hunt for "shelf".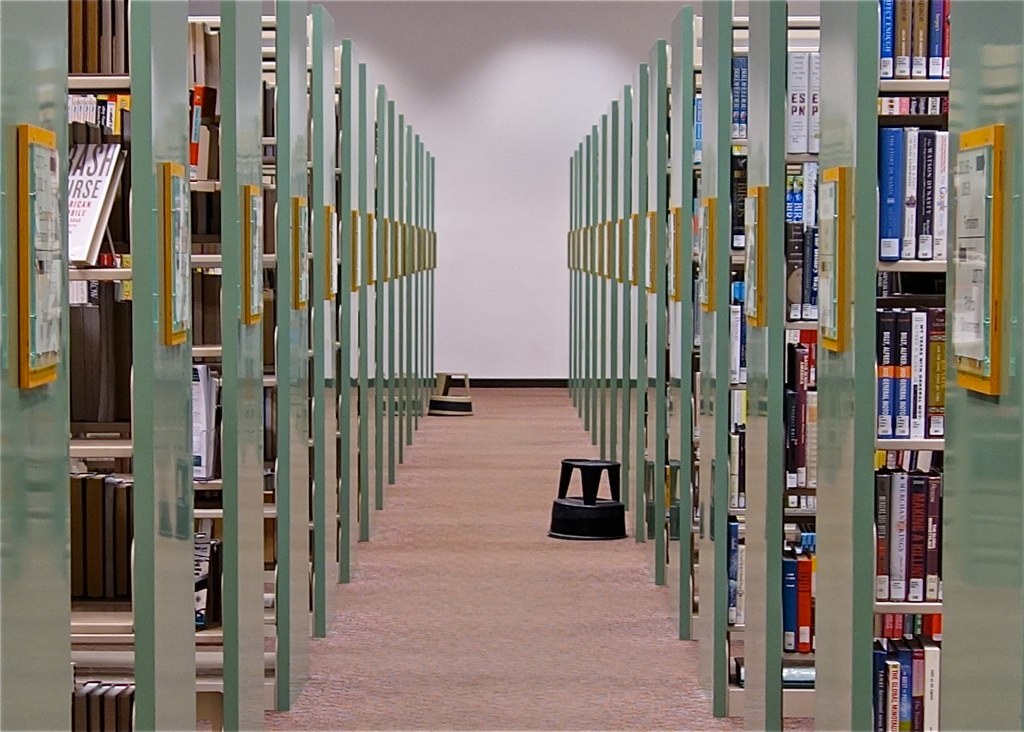
Hunted down at 681 527 701 637.
